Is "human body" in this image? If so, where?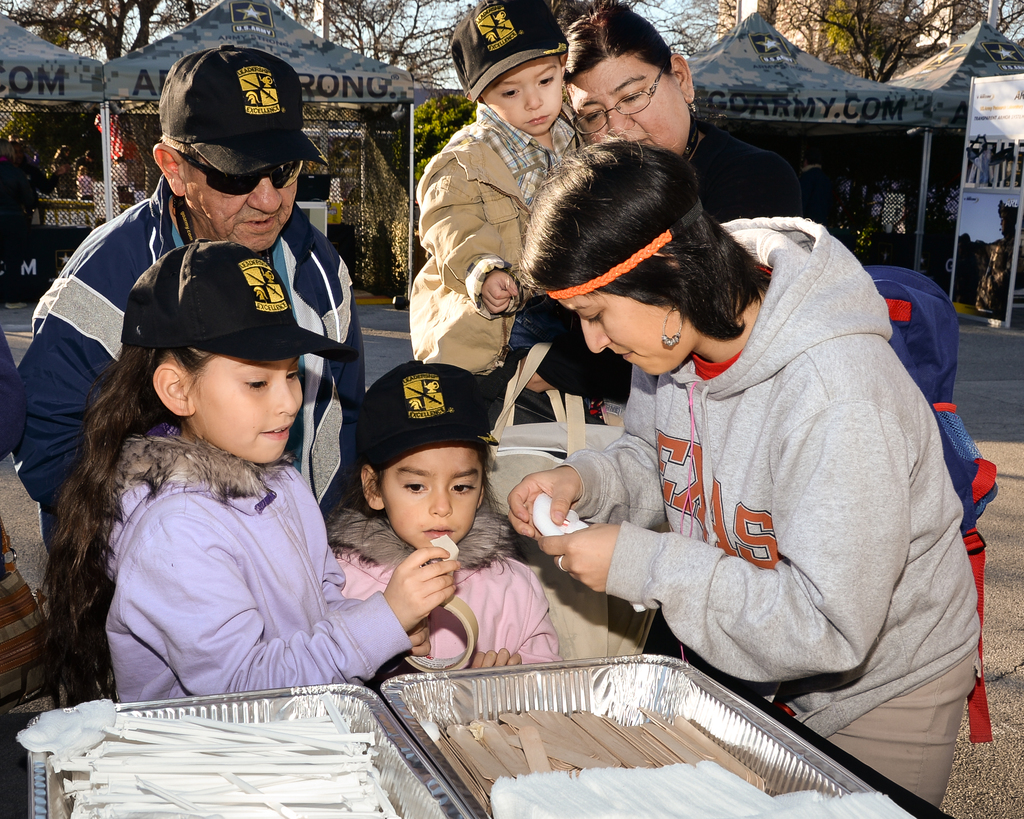
Yes, at region(457, 168, 960, 781).
